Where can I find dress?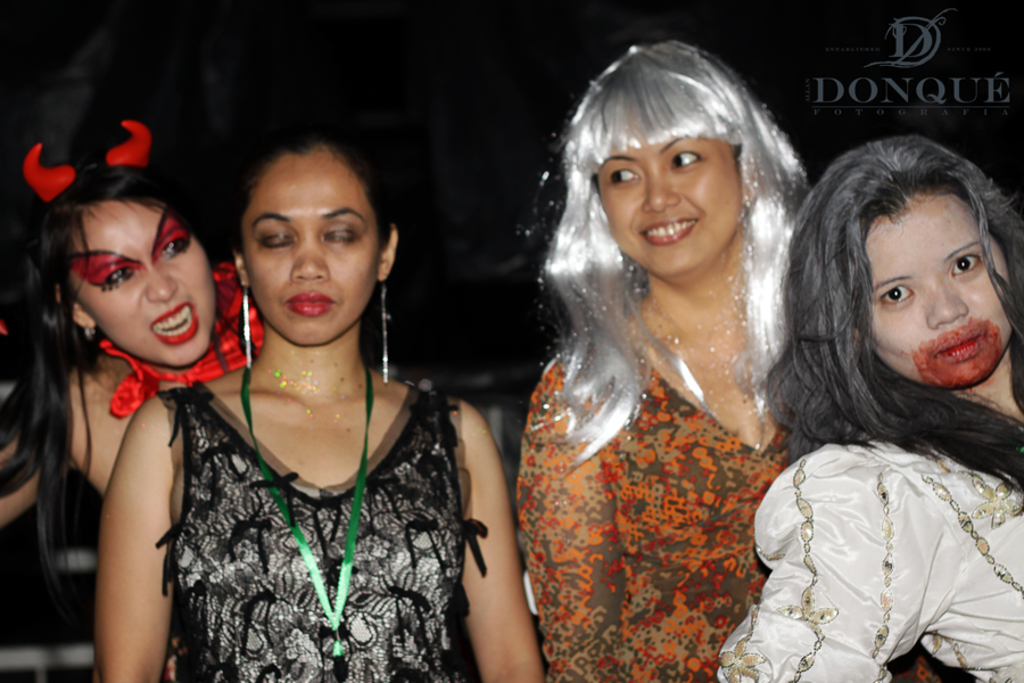
You can find it at (154,382,485,682).
